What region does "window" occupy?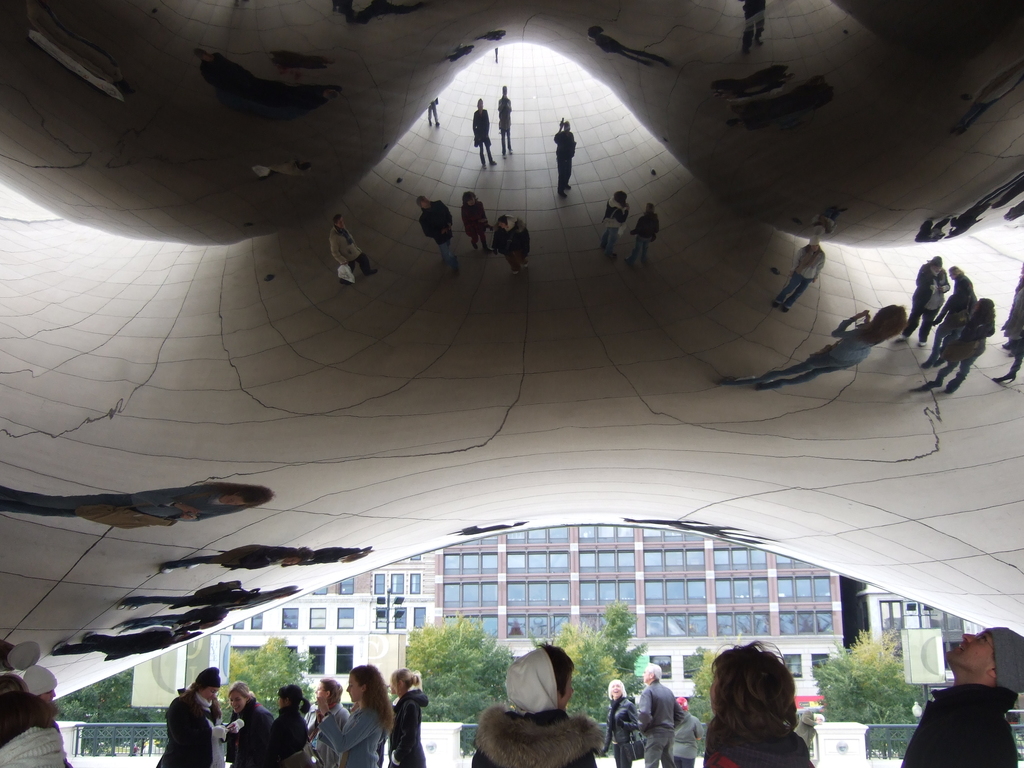
(x1=578, y1=548, x2=635, y2=576).
